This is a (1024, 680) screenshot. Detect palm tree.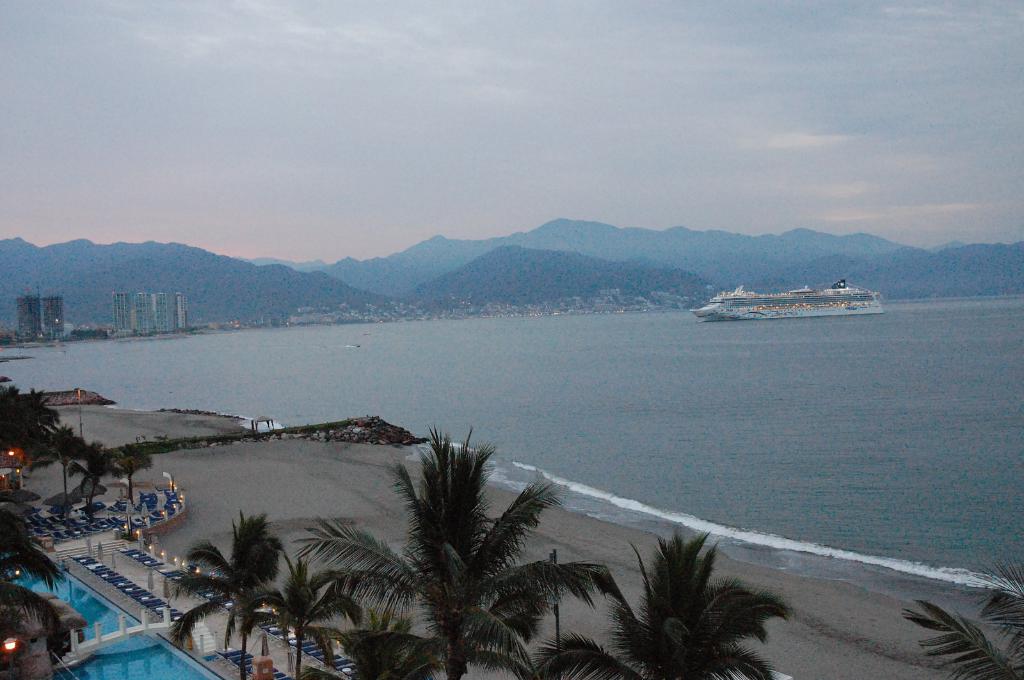
region(296, 436, 632, 679).
